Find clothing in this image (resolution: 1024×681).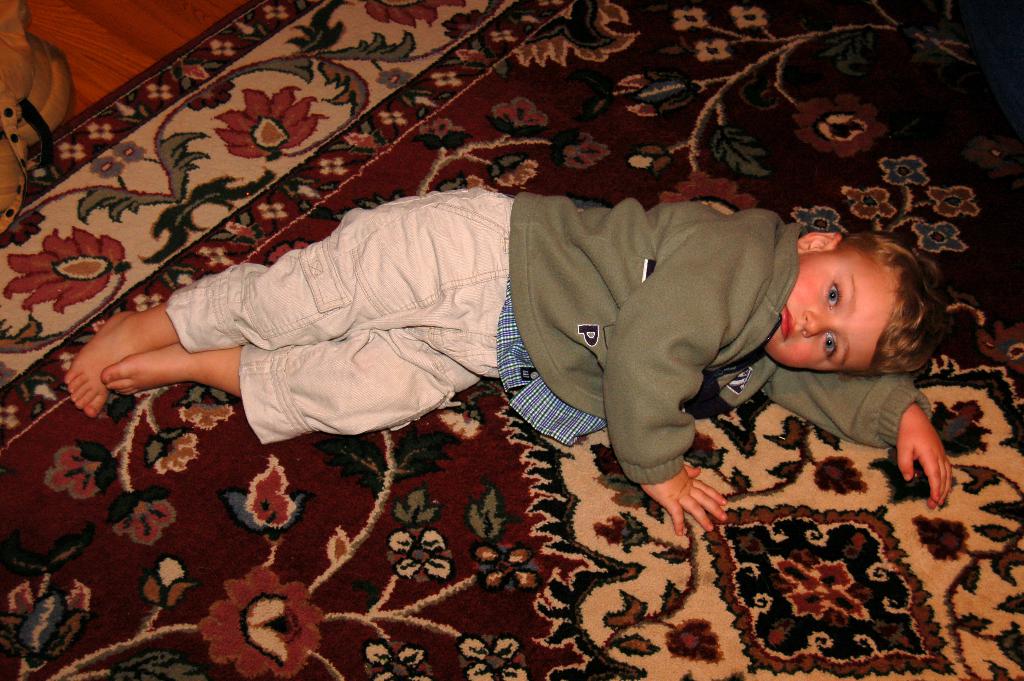
detection(166, 185, 934, 490).
